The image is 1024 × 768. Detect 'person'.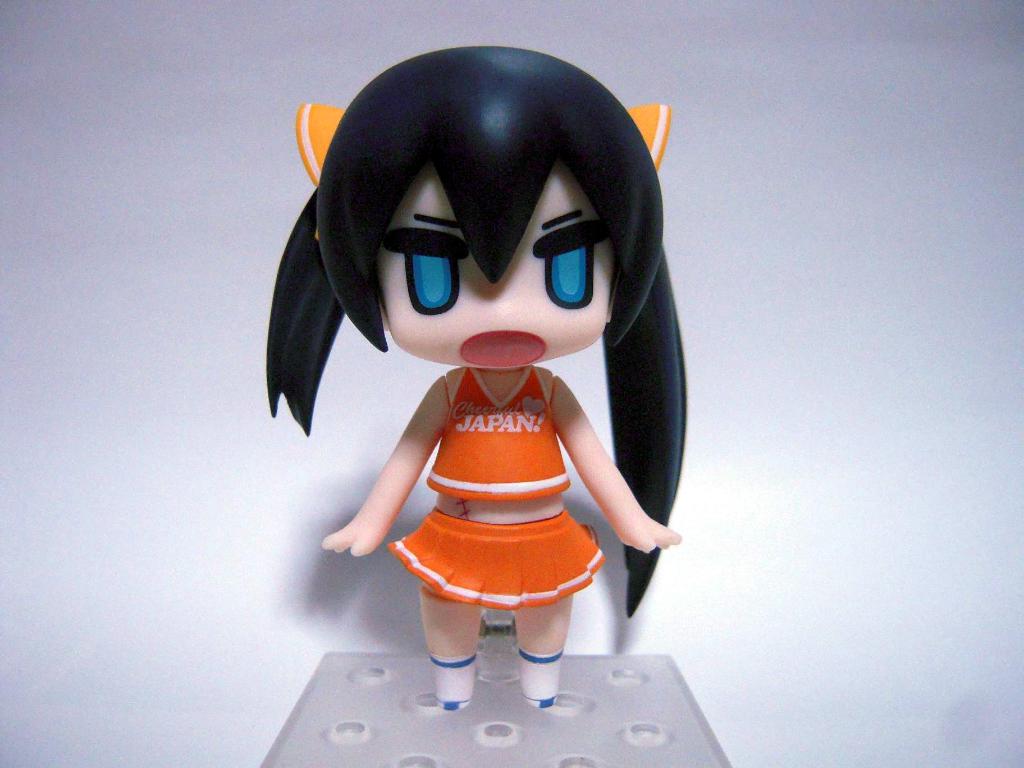
Detection: x1=316, y1=100, x2=656, y2=696.
